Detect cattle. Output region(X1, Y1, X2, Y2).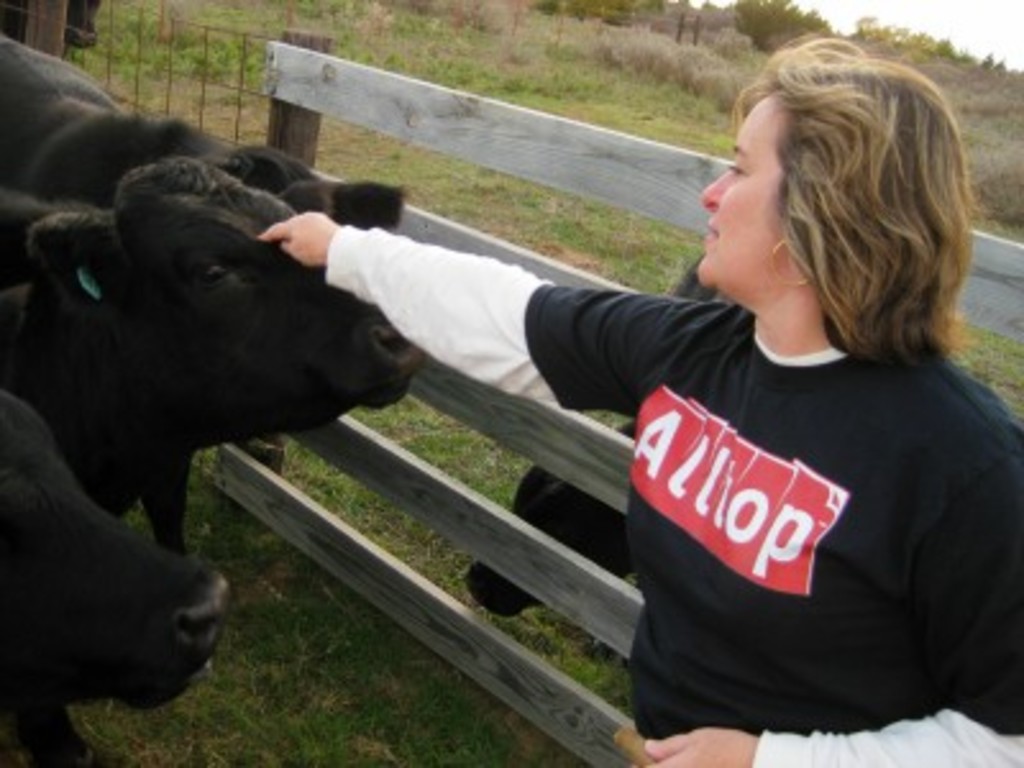
region(461, 259, 701, 622).
